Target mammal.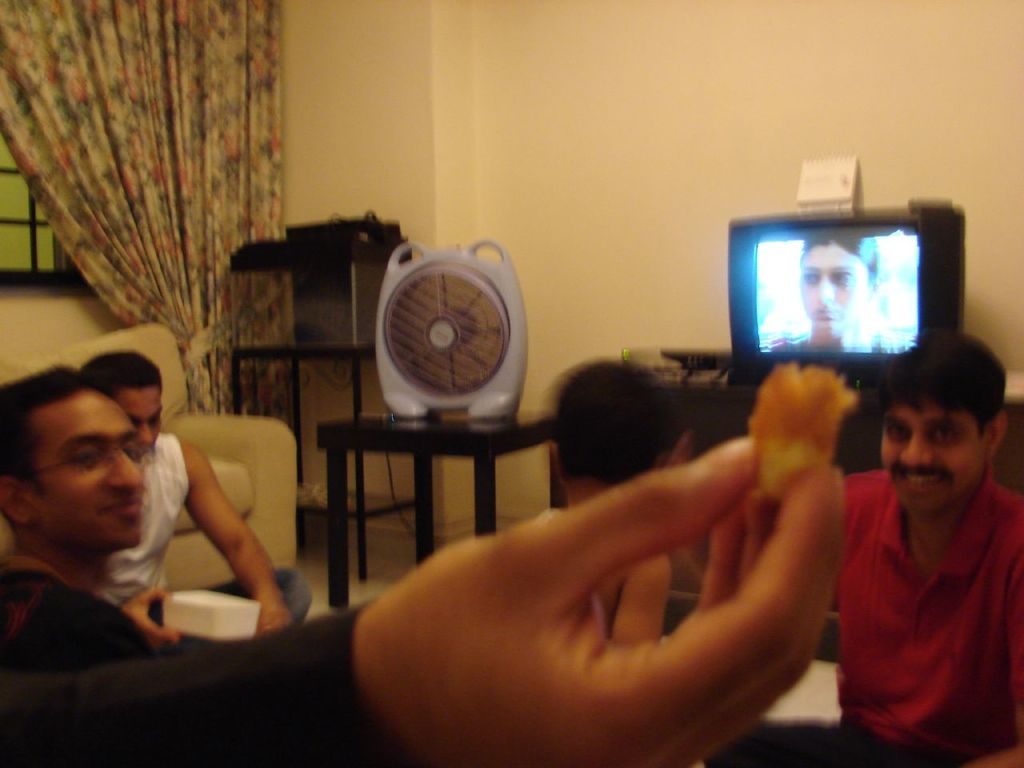
Target region: <bbox>530, 350, 678, 628</bbox>.
